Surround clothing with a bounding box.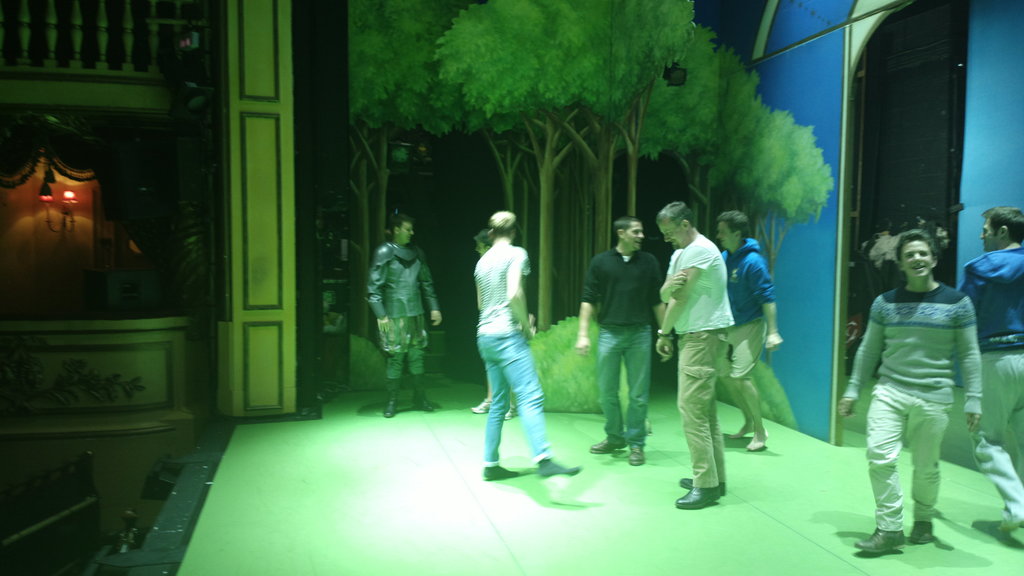
(365, 243, 440, 383).
